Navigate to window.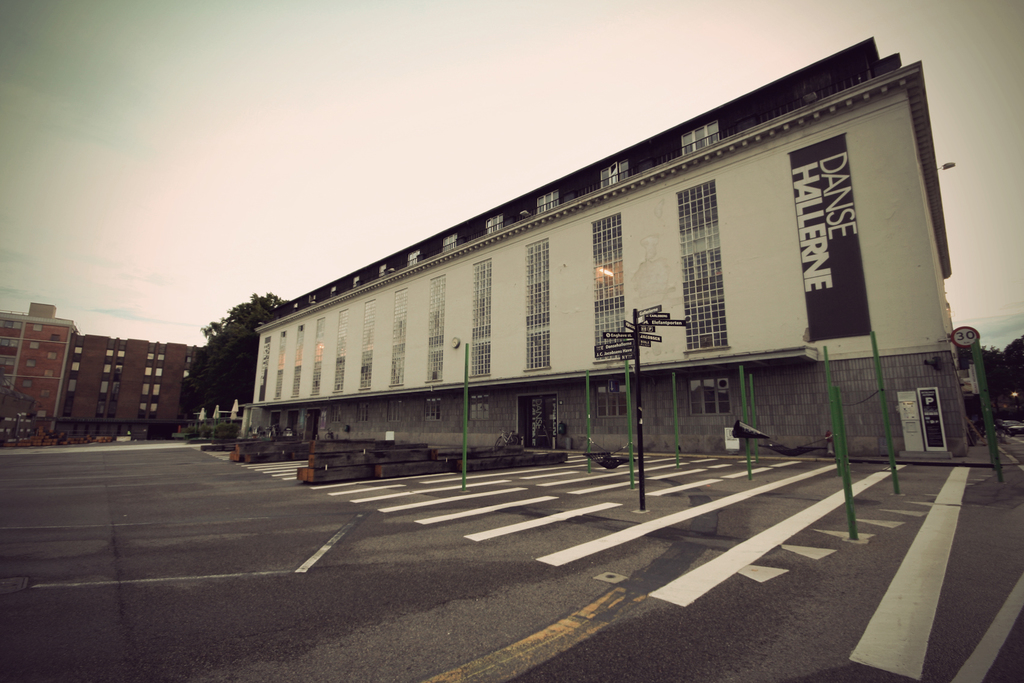
Navigation target: Rect(268, 329, 287, 402).
